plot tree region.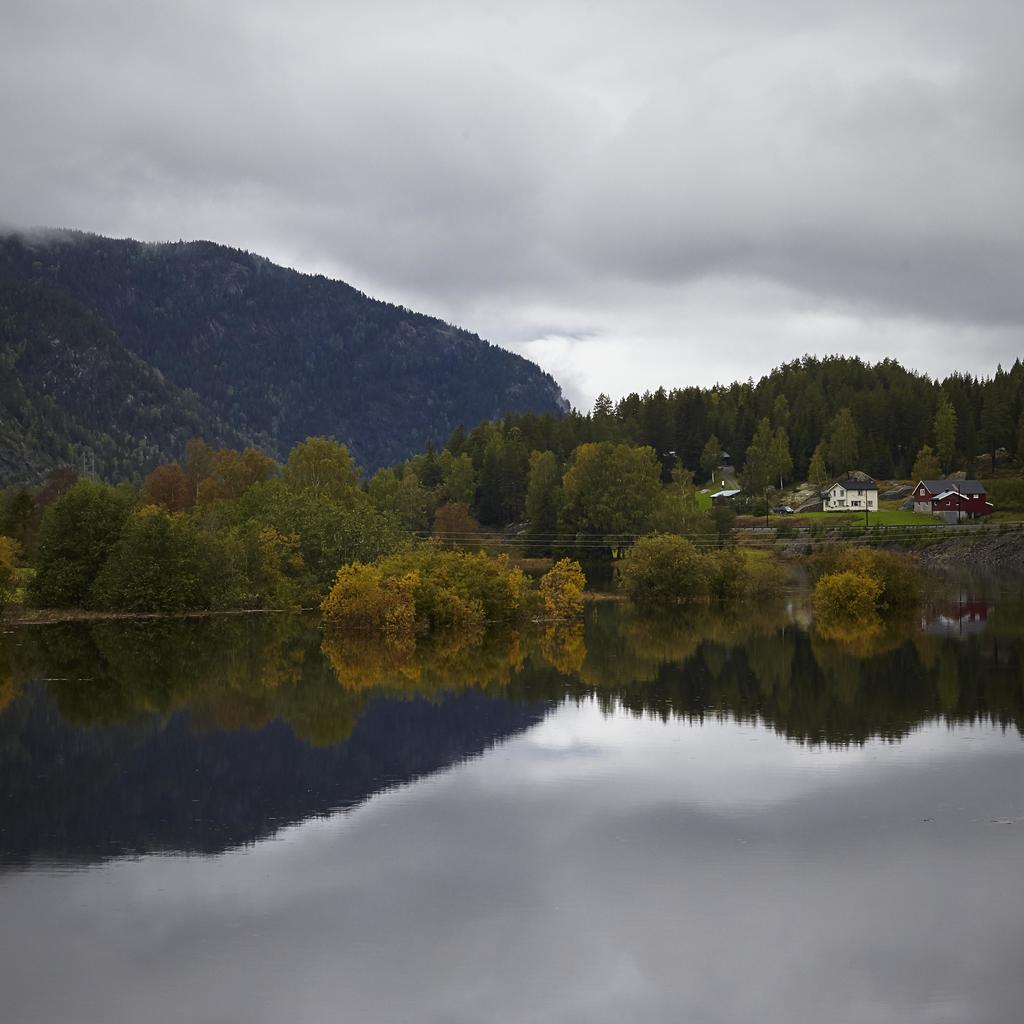
Plotted at x1=399 y1=456 x2=413 y2=477.
